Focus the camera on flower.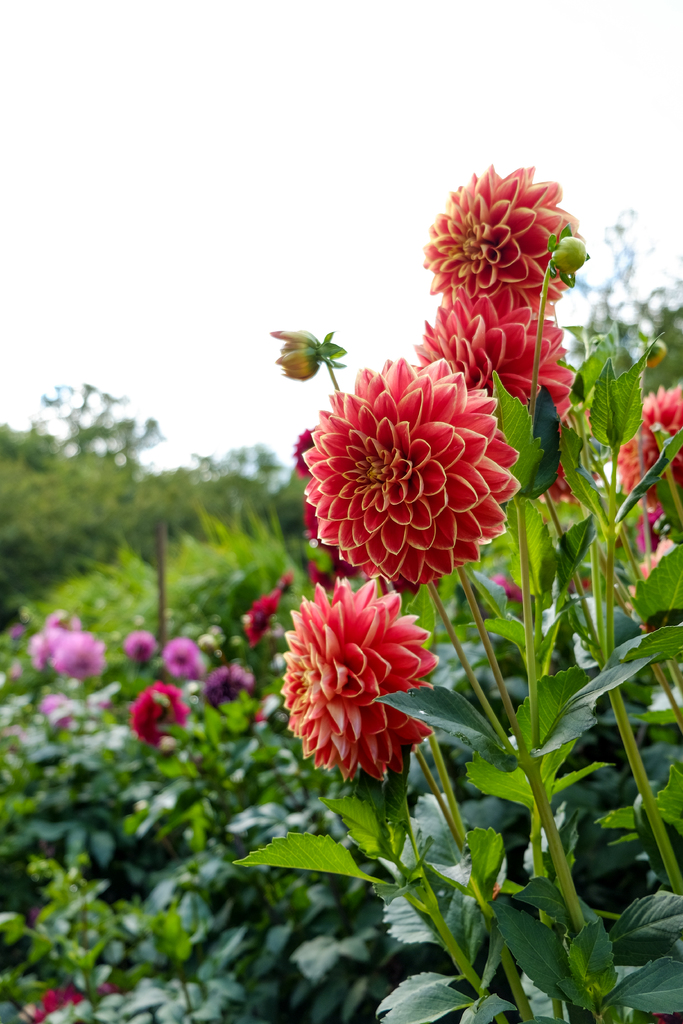
Focus region: <bbox>161, 634, 201, 678</bbox>.
